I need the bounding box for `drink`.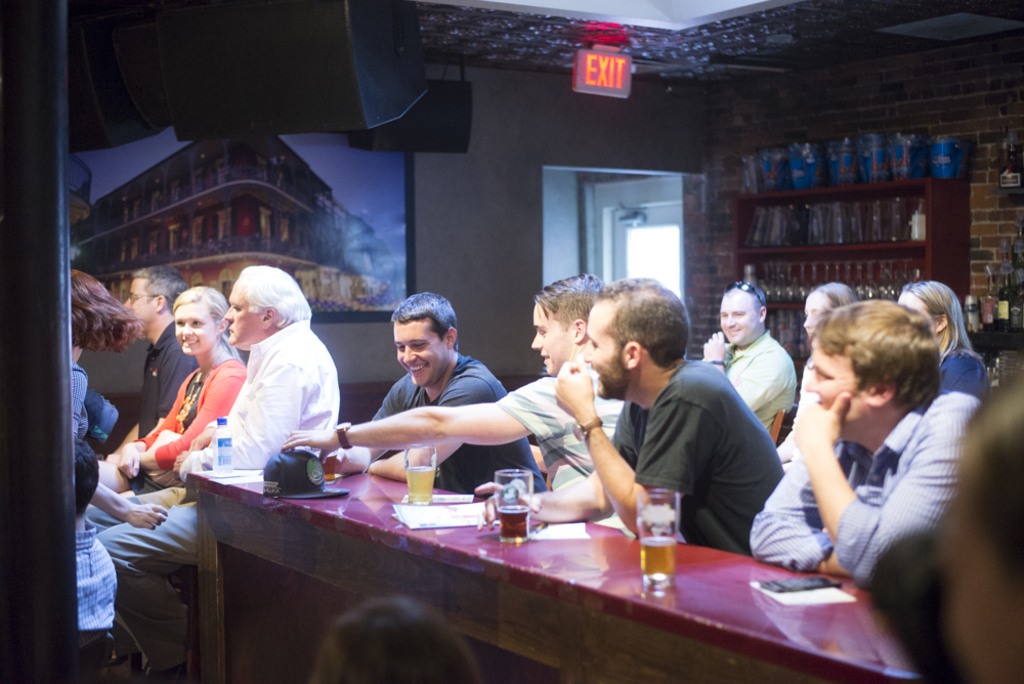
Here it is: crop(497, 505, 536, 542).
